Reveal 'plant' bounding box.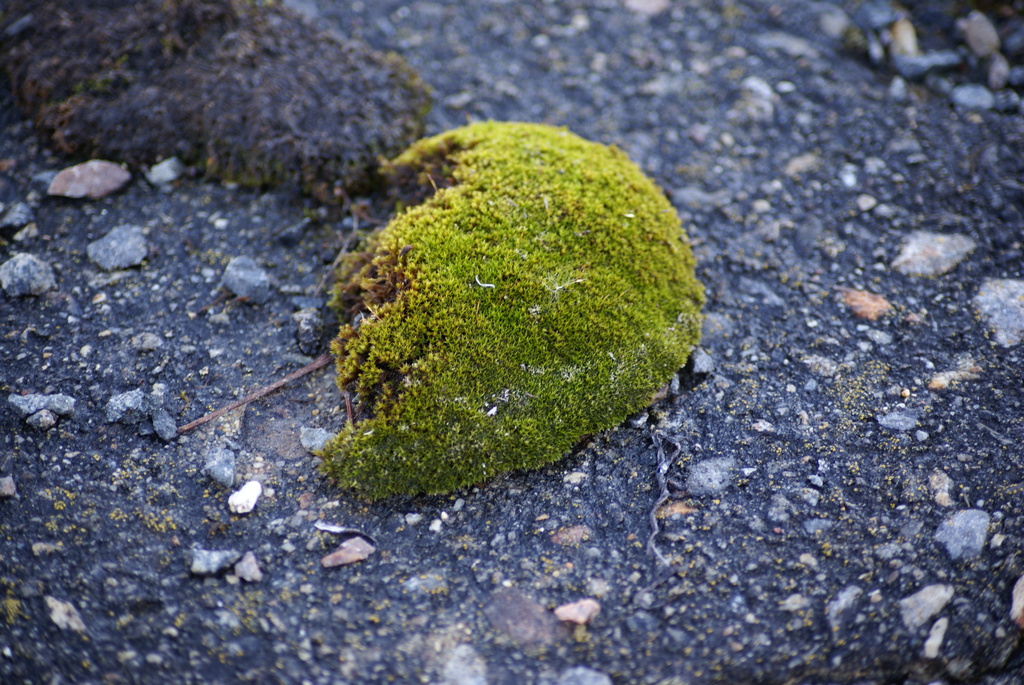
Revealed: l=310, t=120, r=710, b=498.
